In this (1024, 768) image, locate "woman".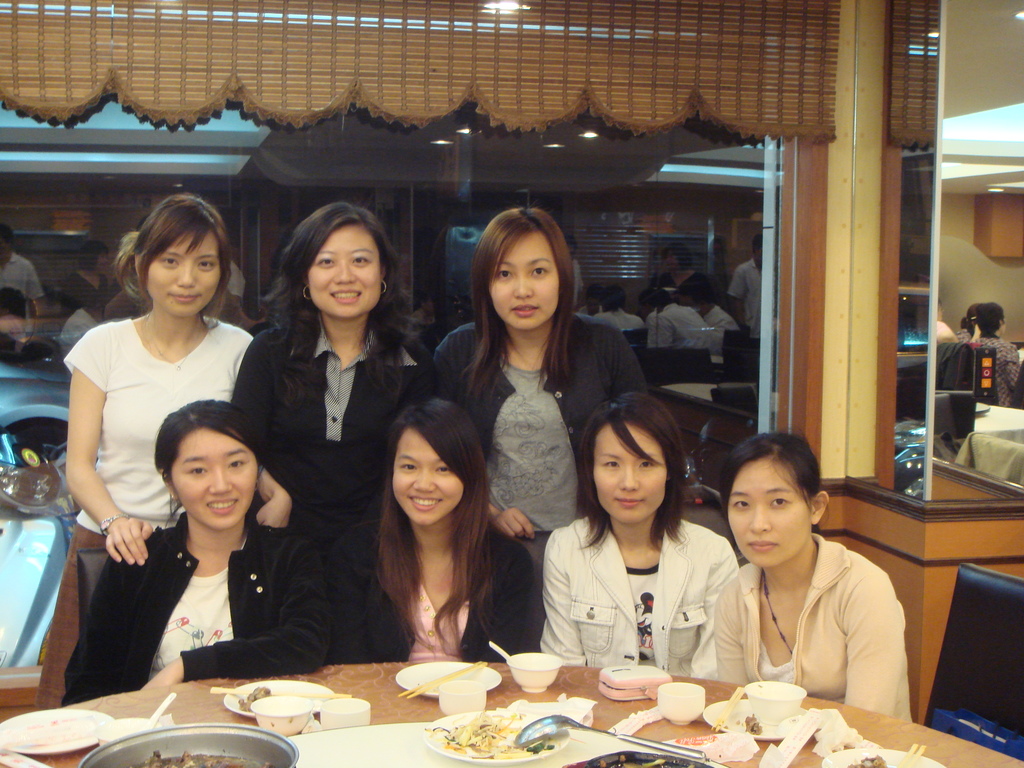
Bounding box: {"left": 654, "top": 240, "right": 714, "bottom": 303}.
